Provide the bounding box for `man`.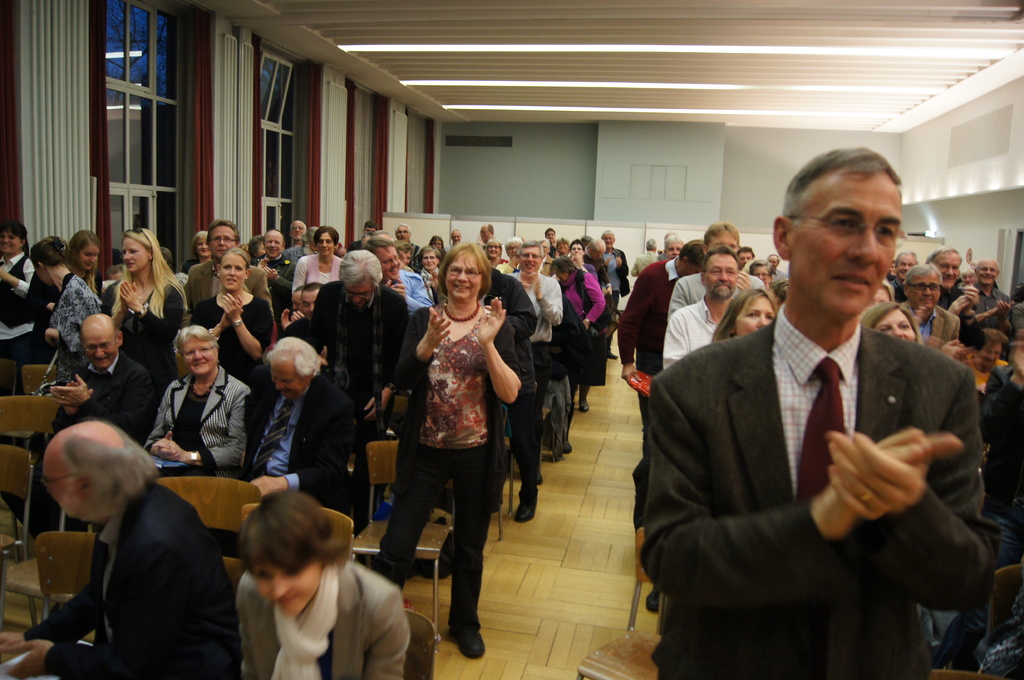
[503,240,526,271].
